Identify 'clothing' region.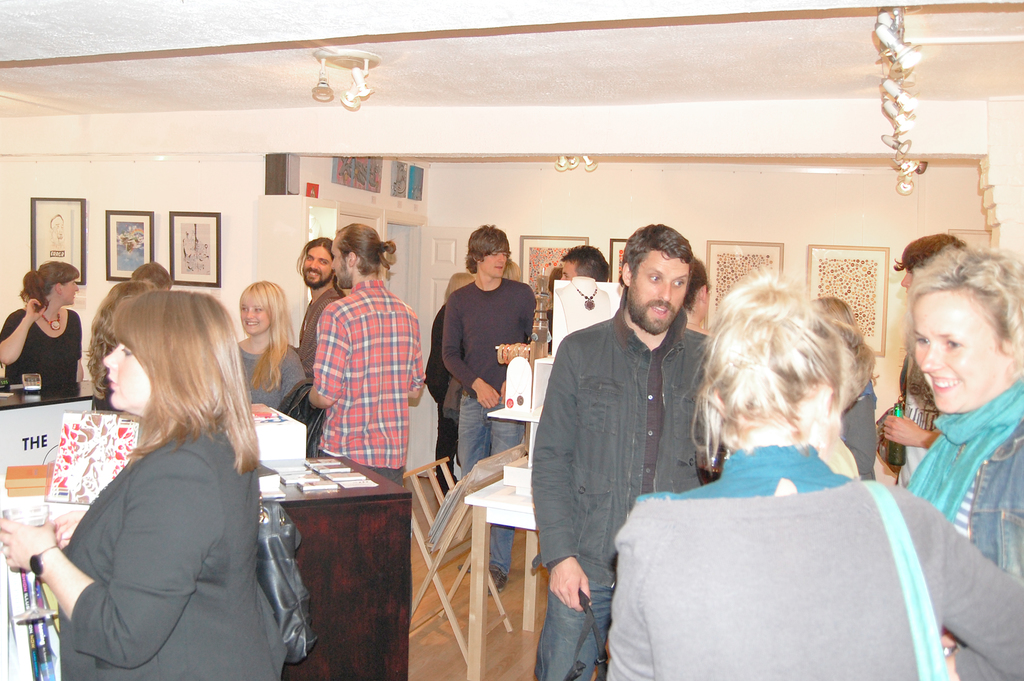
Region: Rect(301, 284, 337, 388).
